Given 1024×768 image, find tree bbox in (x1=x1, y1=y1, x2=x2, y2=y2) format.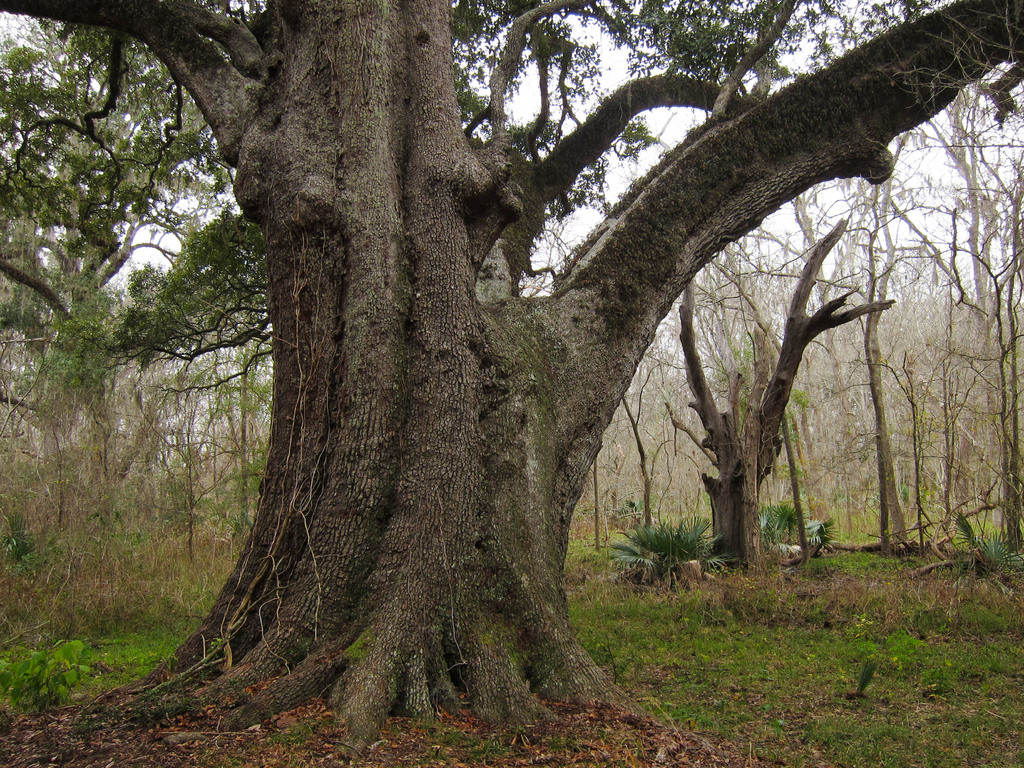
(x1=0, y1=0, x2=236, y2=545).
